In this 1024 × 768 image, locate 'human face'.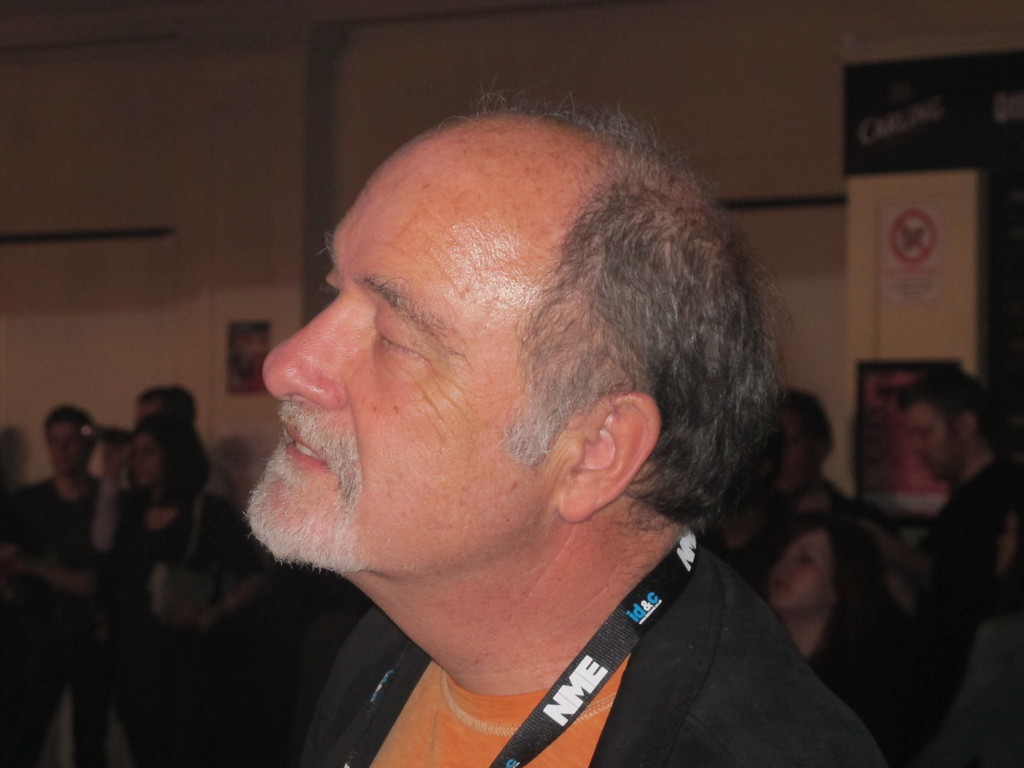
Bounding box: region(767, 533, 849, 611).
